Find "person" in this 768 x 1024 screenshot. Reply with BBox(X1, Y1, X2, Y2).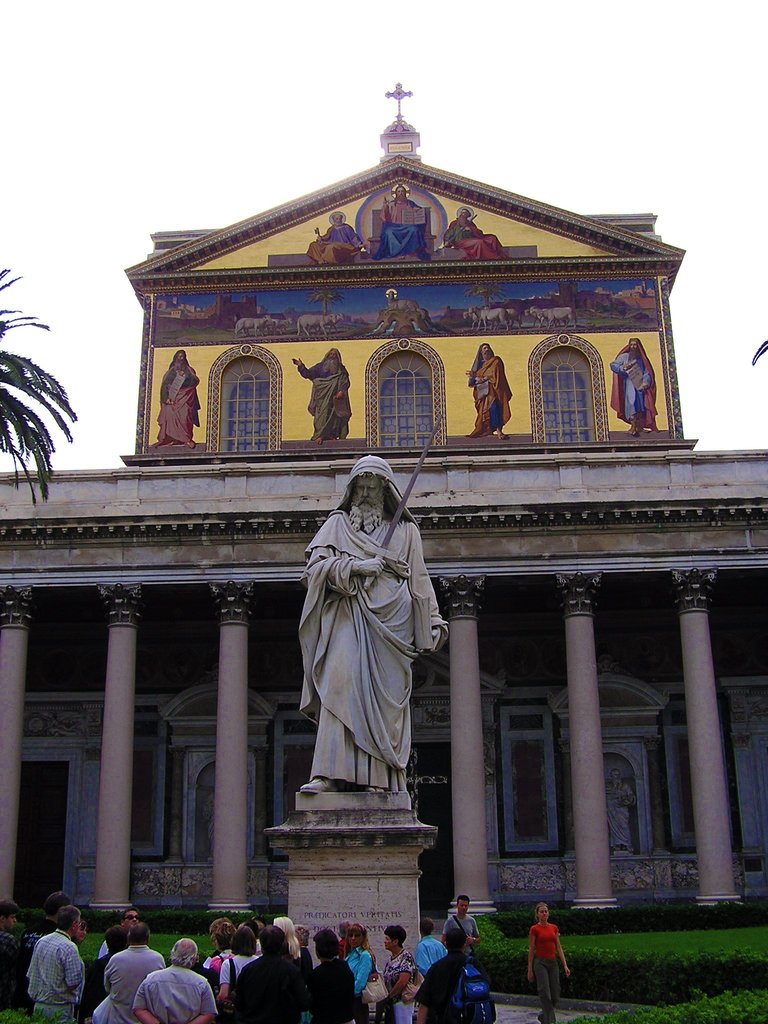
BBox(236, 923, 307, 1023).
